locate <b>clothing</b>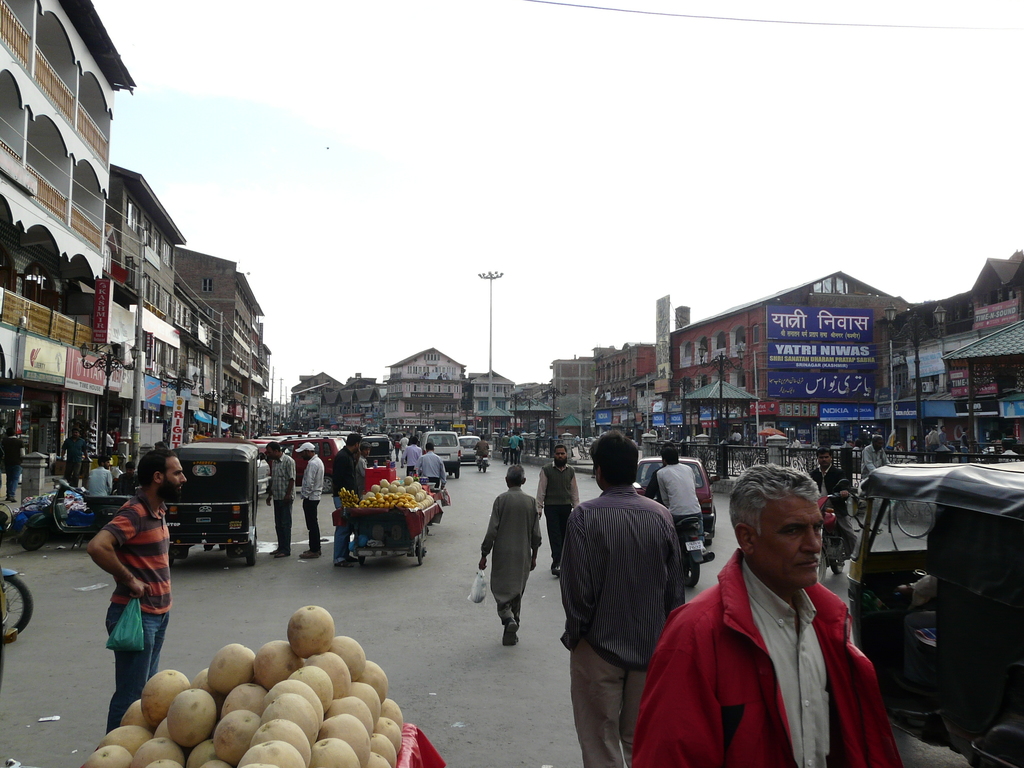
(411,452,449,524)
